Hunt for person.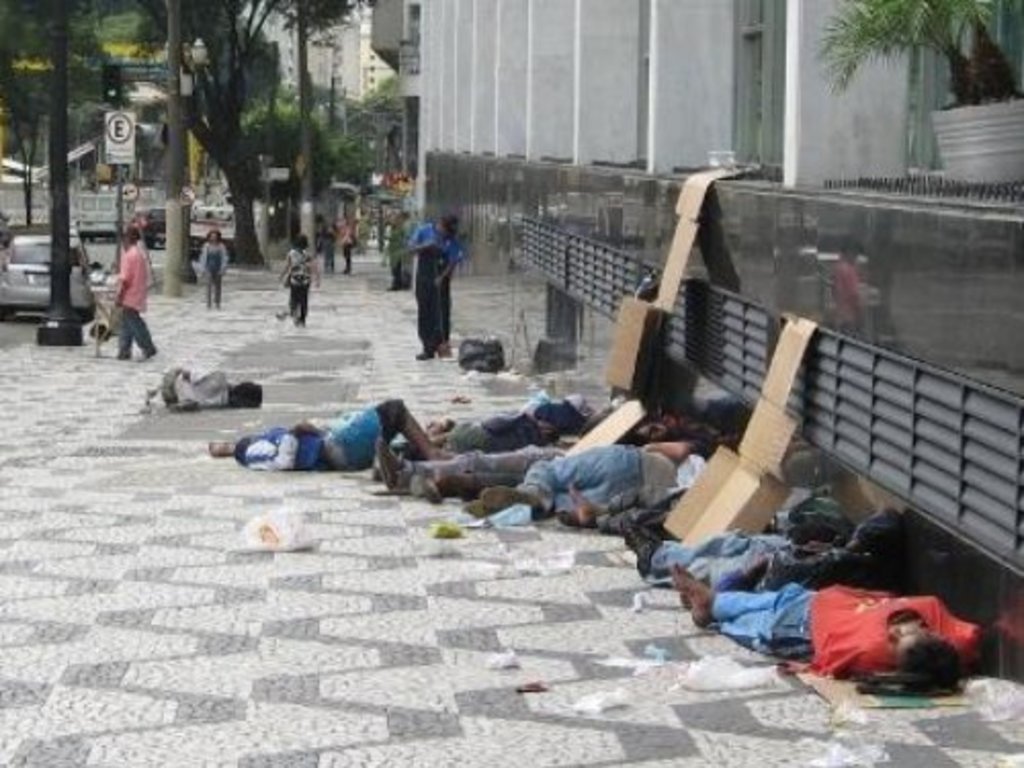
Hunted down at <bbox>471, 438, 756, 518</bbox>.
